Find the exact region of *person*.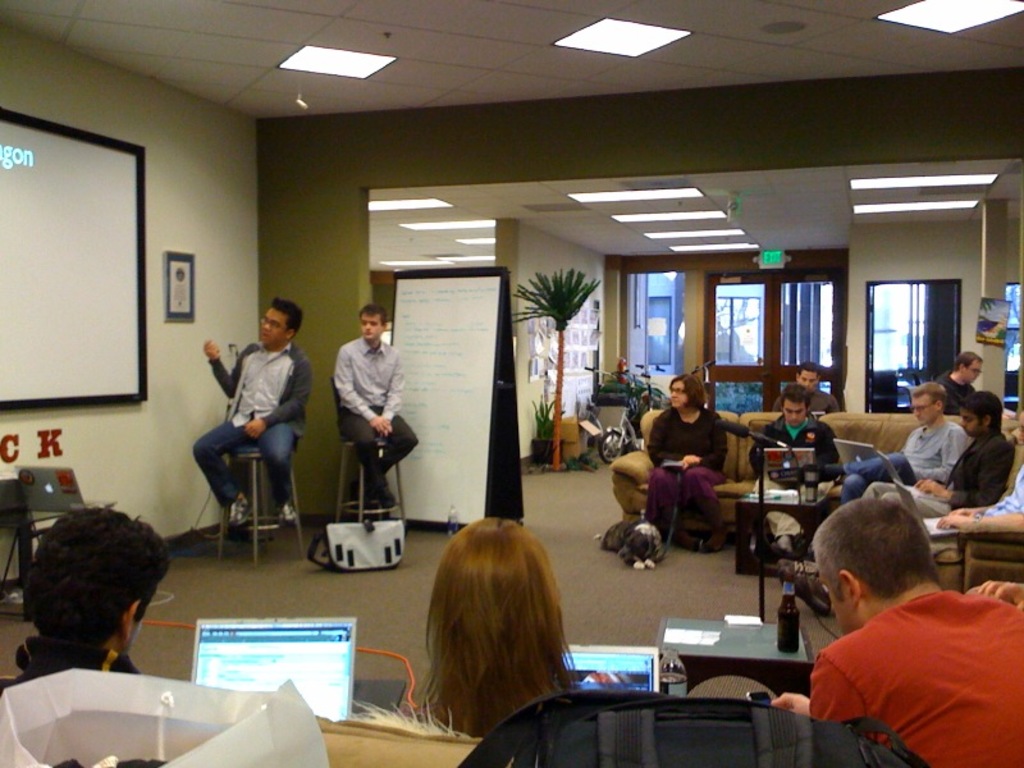
Exact region: crop(818, 381, 969, 503).
